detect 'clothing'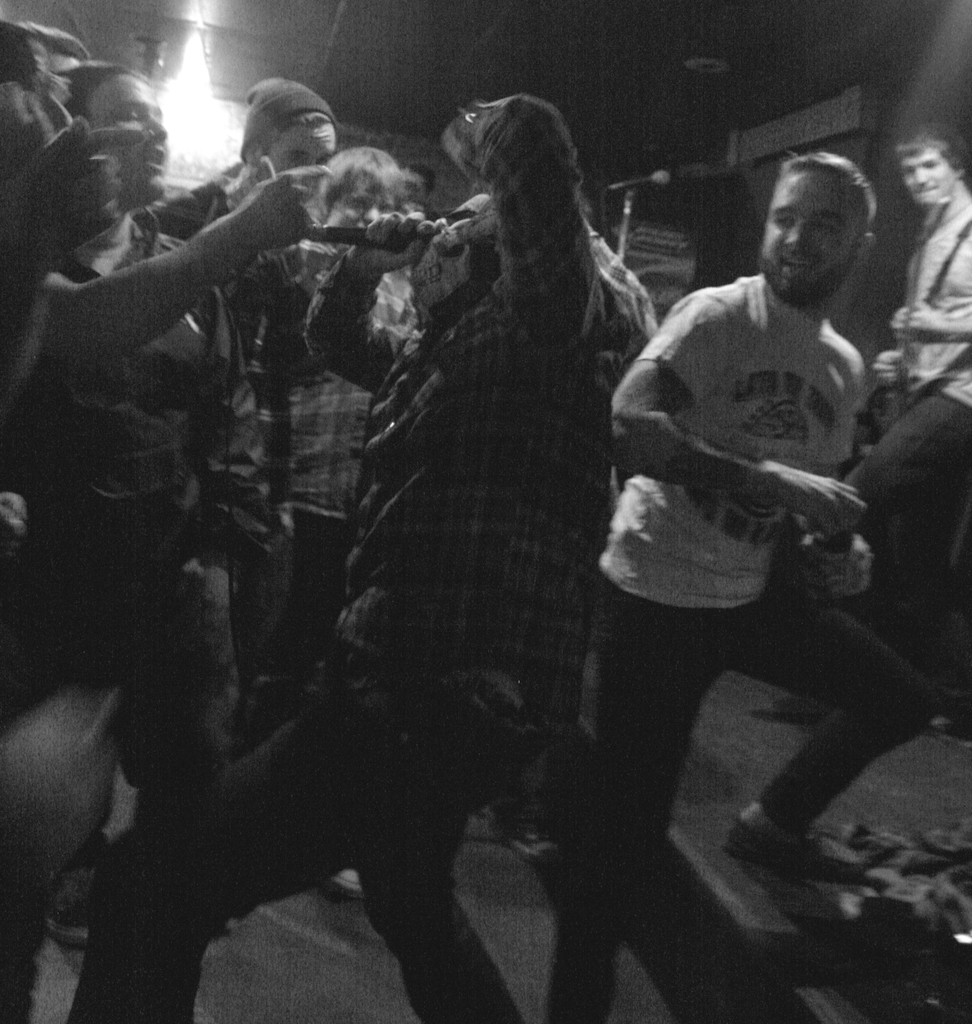
x1=546, y1=268, x2=937, y2=1023
